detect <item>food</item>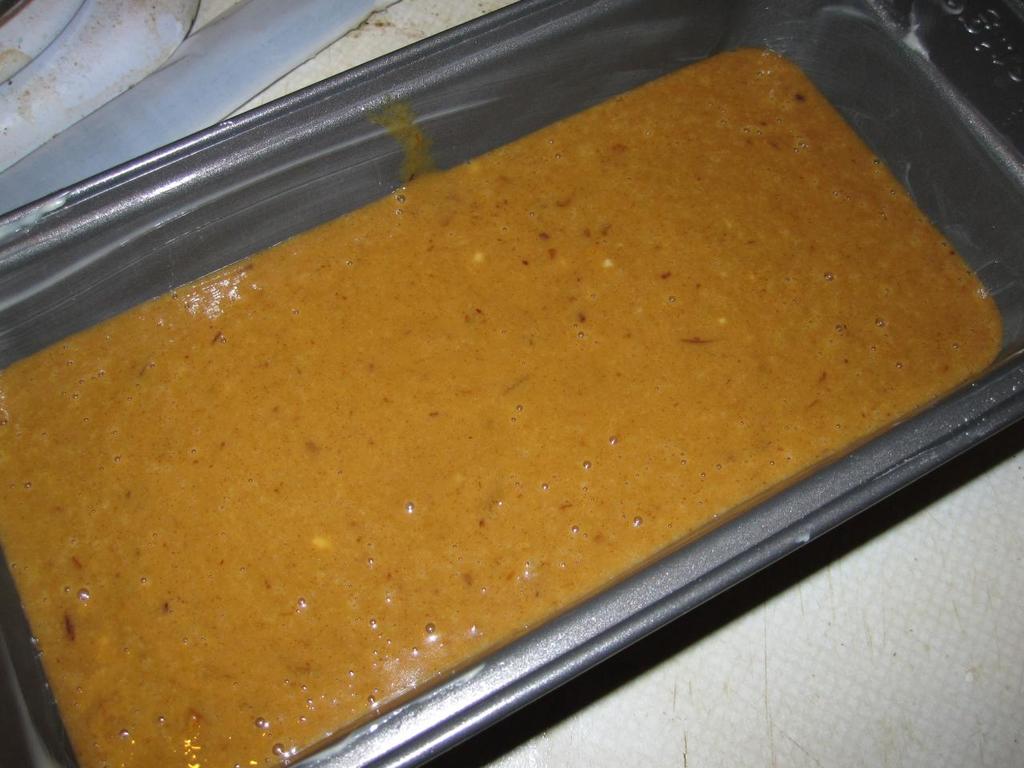
pyautogui.locateOnScreen(0, 50, 996, 767)
